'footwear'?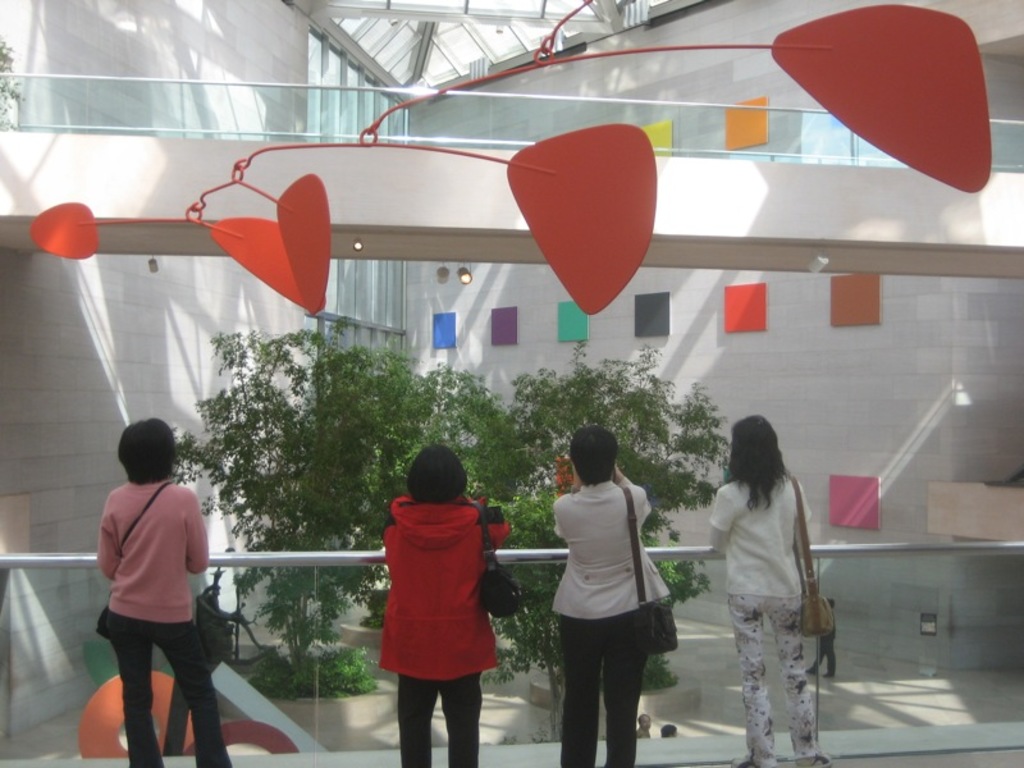
{"left": 735, "top": 753, "right": 777, "bottom": 767}
